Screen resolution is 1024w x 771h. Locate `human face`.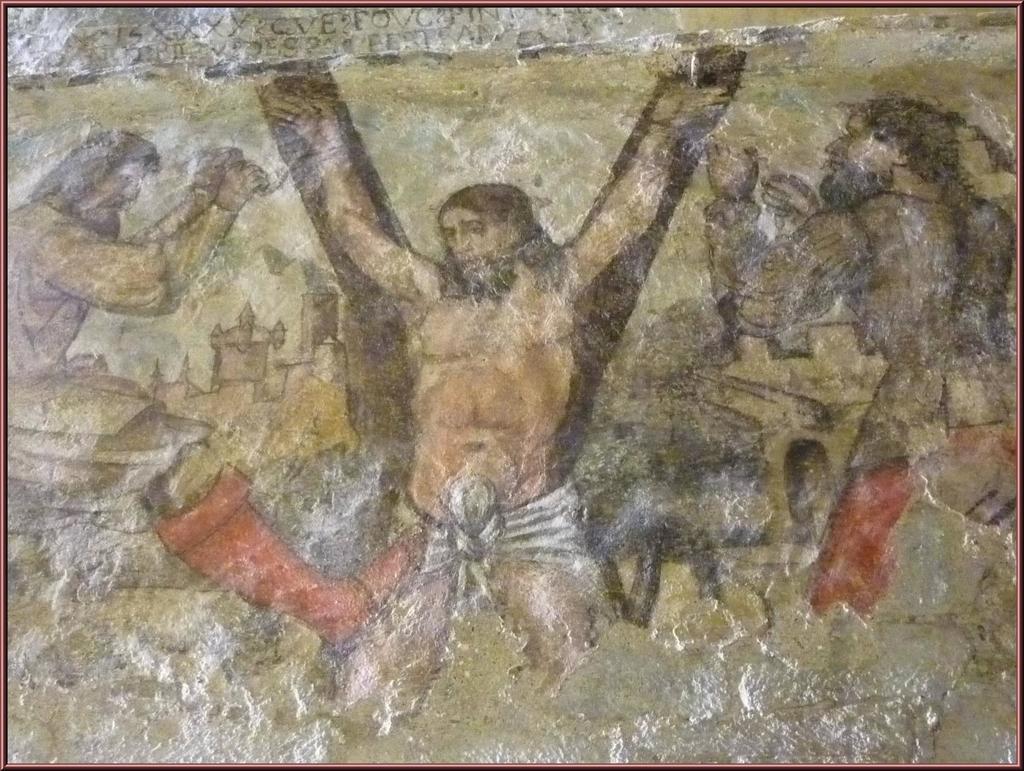
x1=820, y1=114, x2=900, y2=209.
